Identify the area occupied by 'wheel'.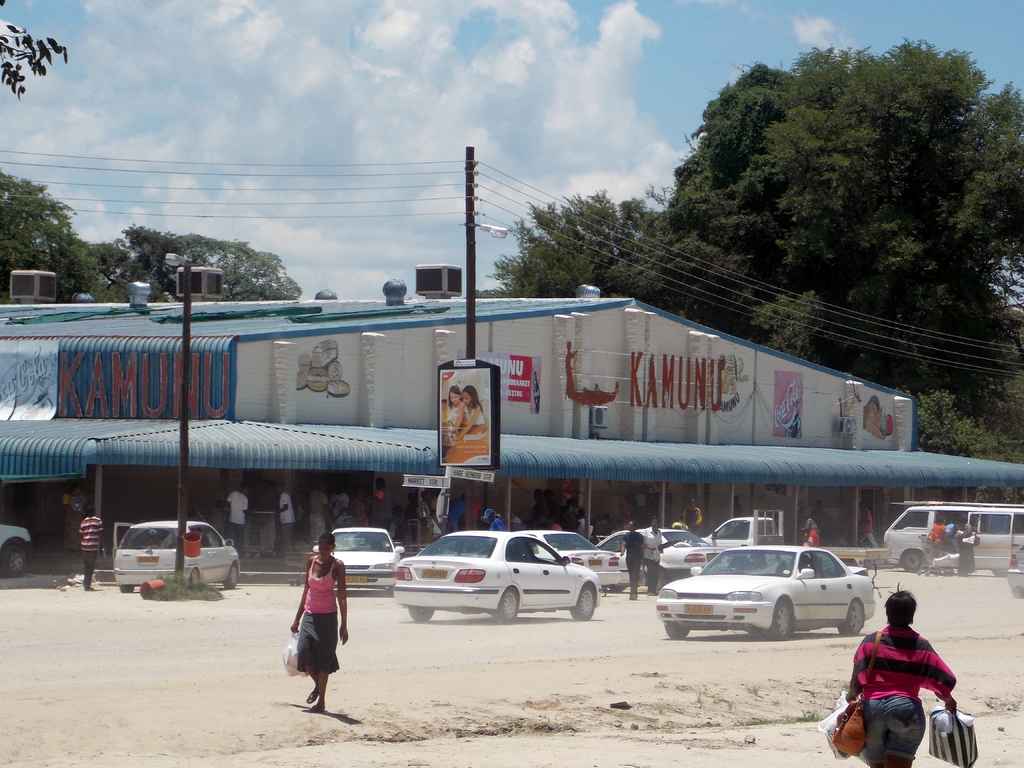
Area: x1=653, y1=570, x2=668, y2=590.
